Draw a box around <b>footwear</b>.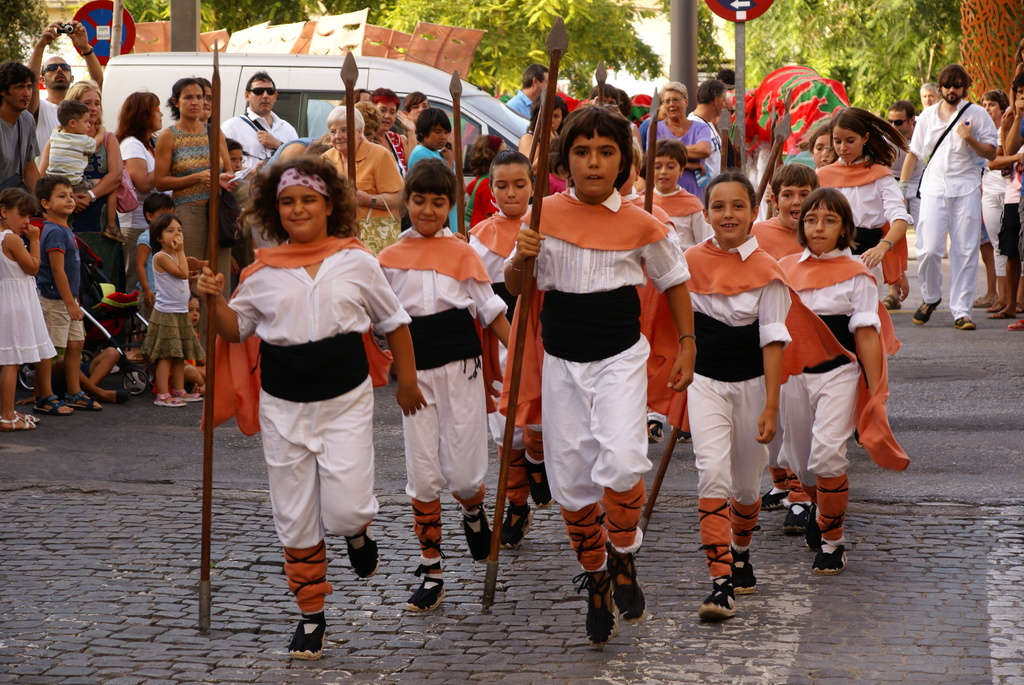
region(286, 615, 327, 660).
